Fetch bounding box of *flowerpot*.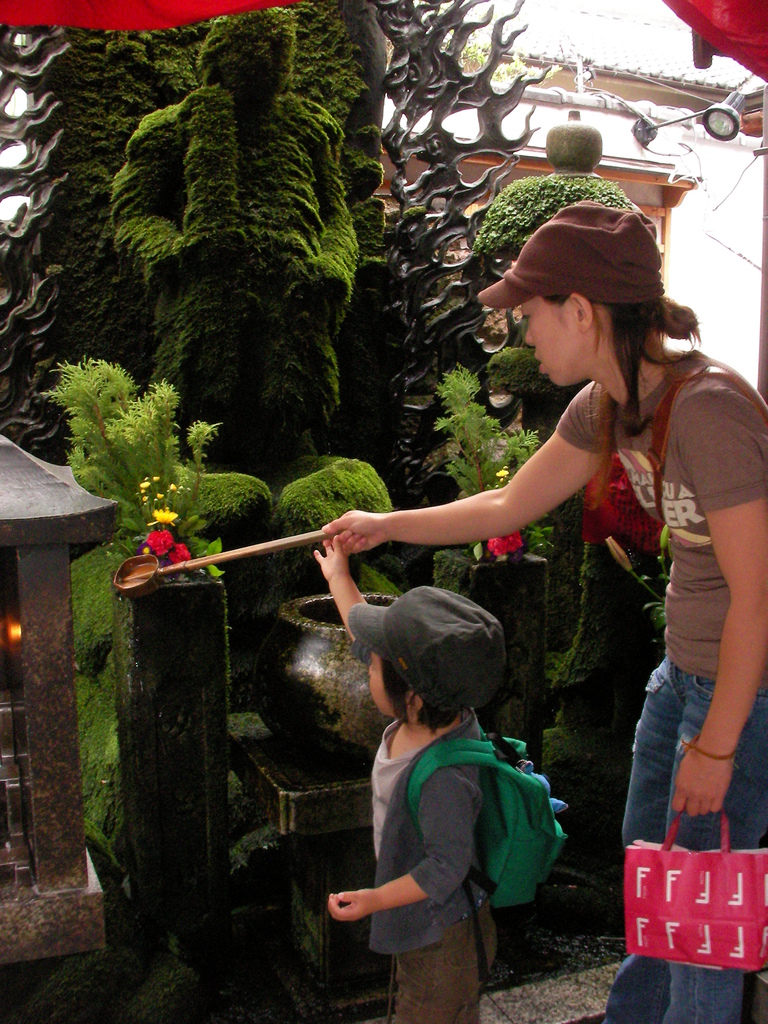
Bbox: bbox(254, 588, 408, 765).
